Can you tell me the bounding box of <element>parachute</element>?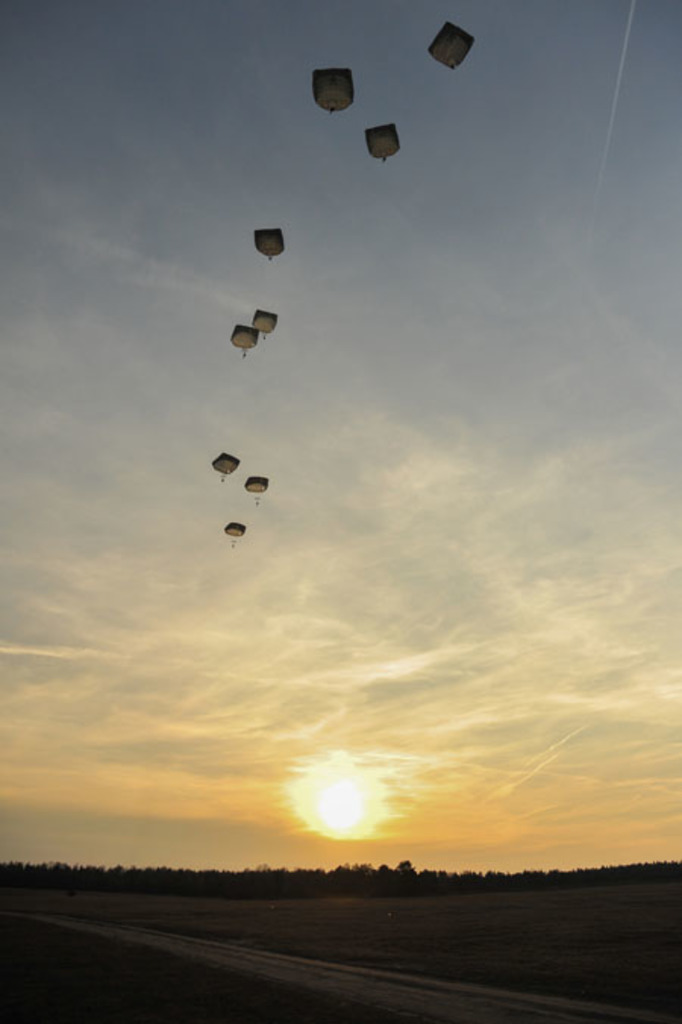
detection(365, 127, 400, 164).
